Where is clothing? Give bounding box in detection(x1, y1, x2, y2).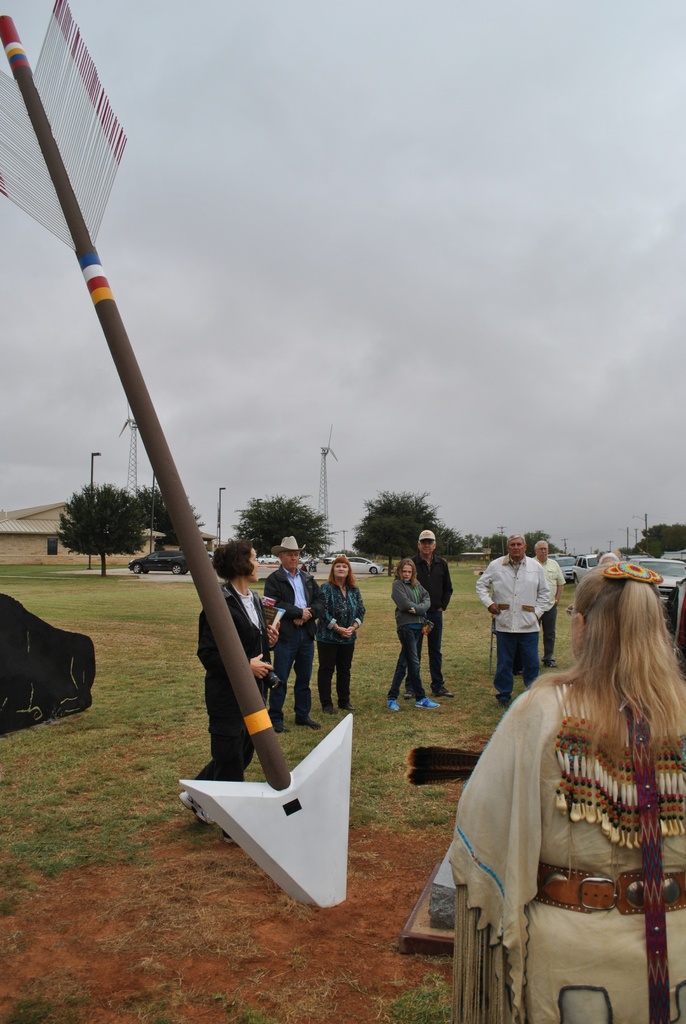
detection(190, 570, 277, 777).
